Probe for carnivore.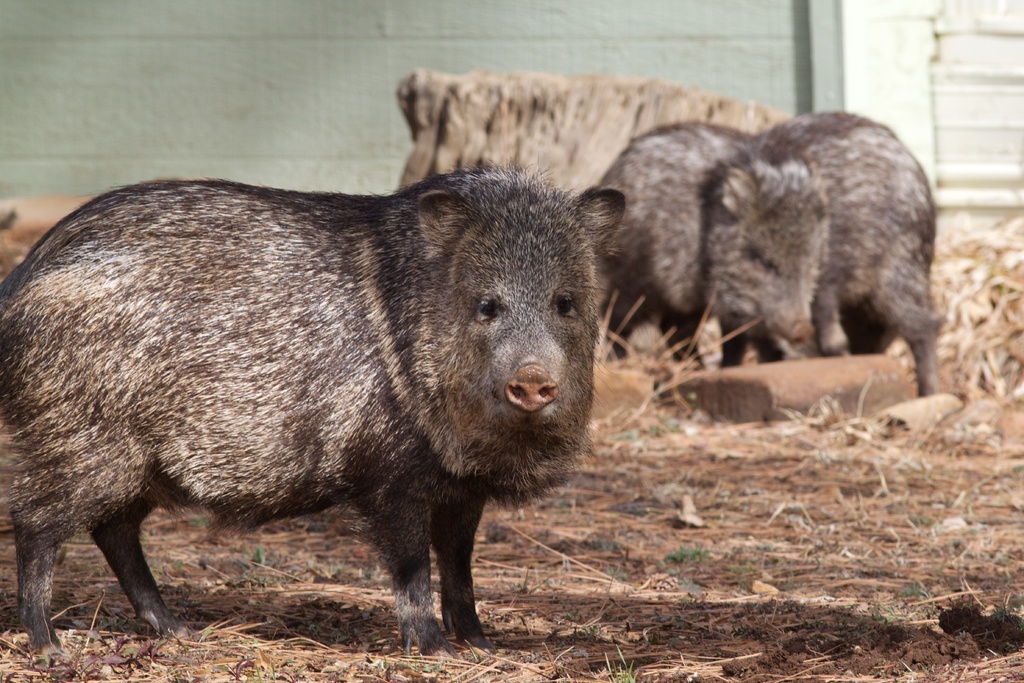
Probe result: 1/157/624/664.
